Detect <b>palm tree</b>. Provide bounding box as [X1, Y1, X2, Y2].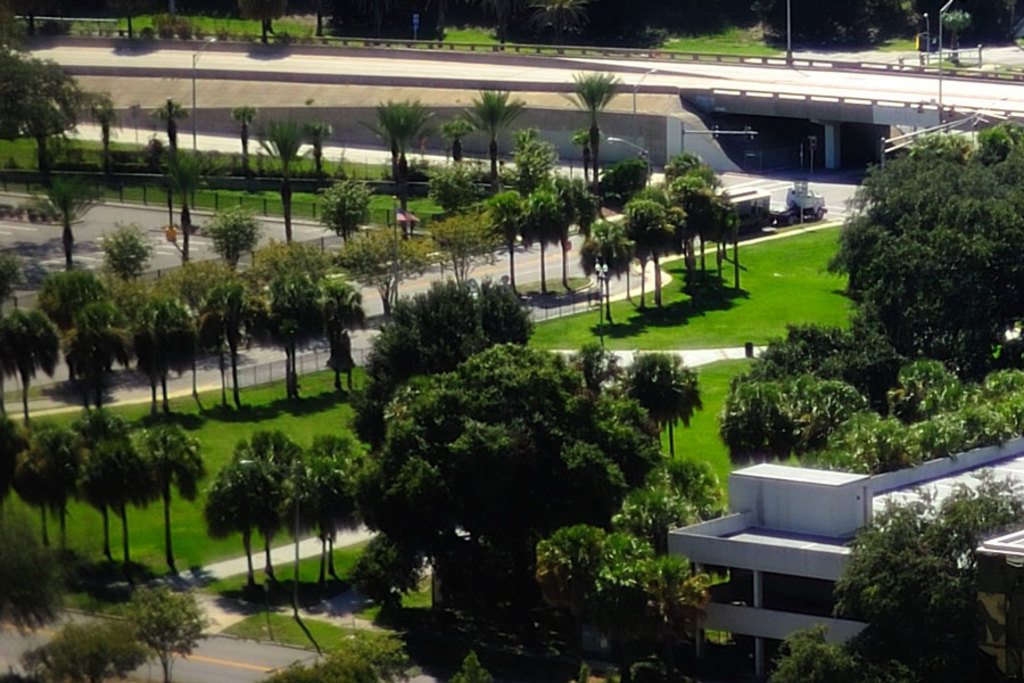
[308, 271, 352, 360].
